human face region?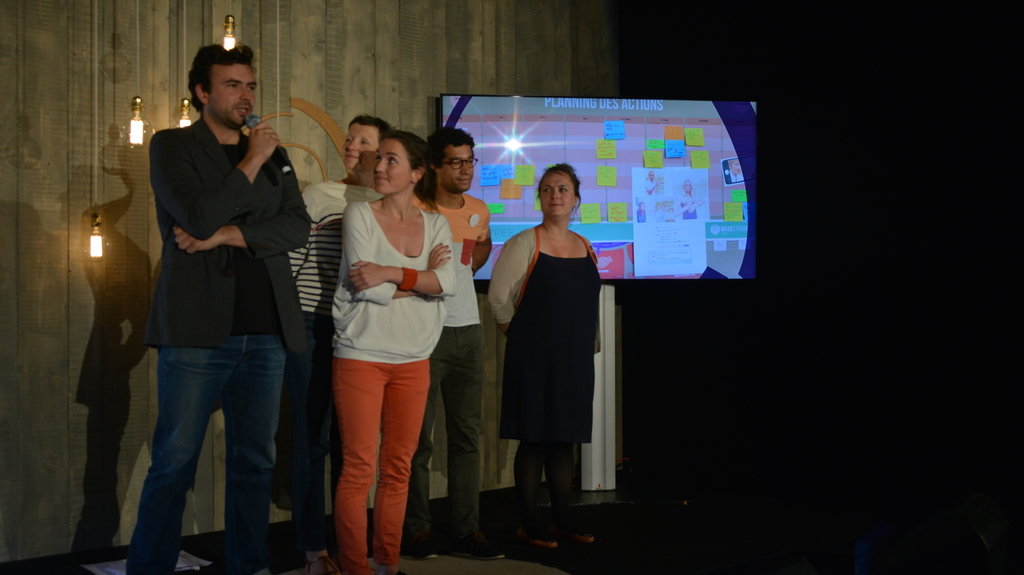
[left=442, top=145, right=479, bottom=189]
